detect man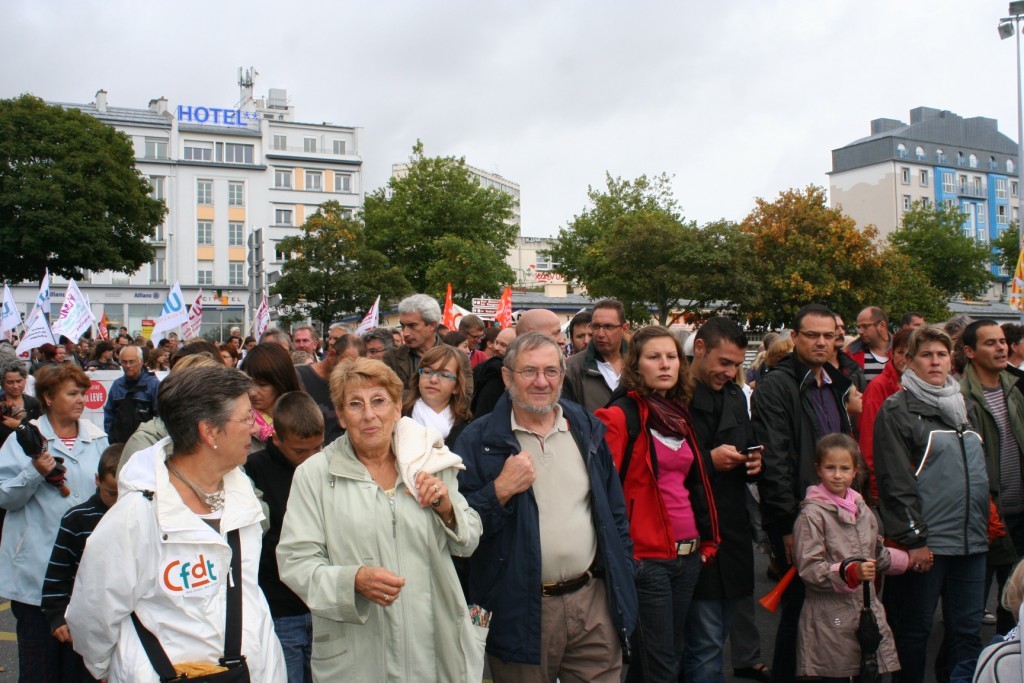
956, 323, 1023, 631
